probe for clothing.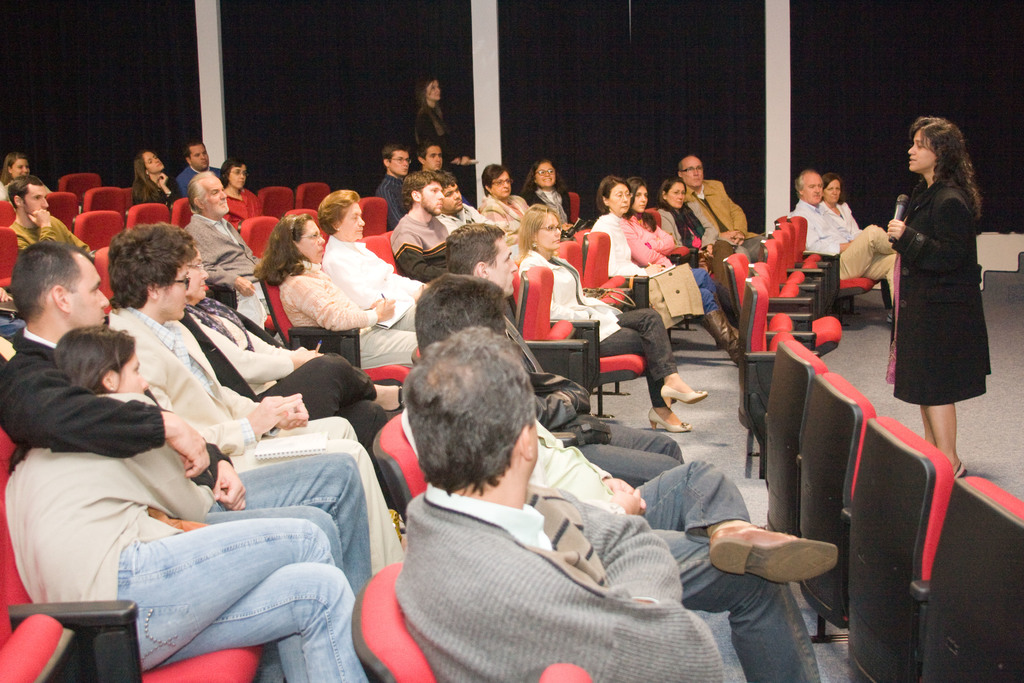
Probe result: 131, 179, 174, 208.
